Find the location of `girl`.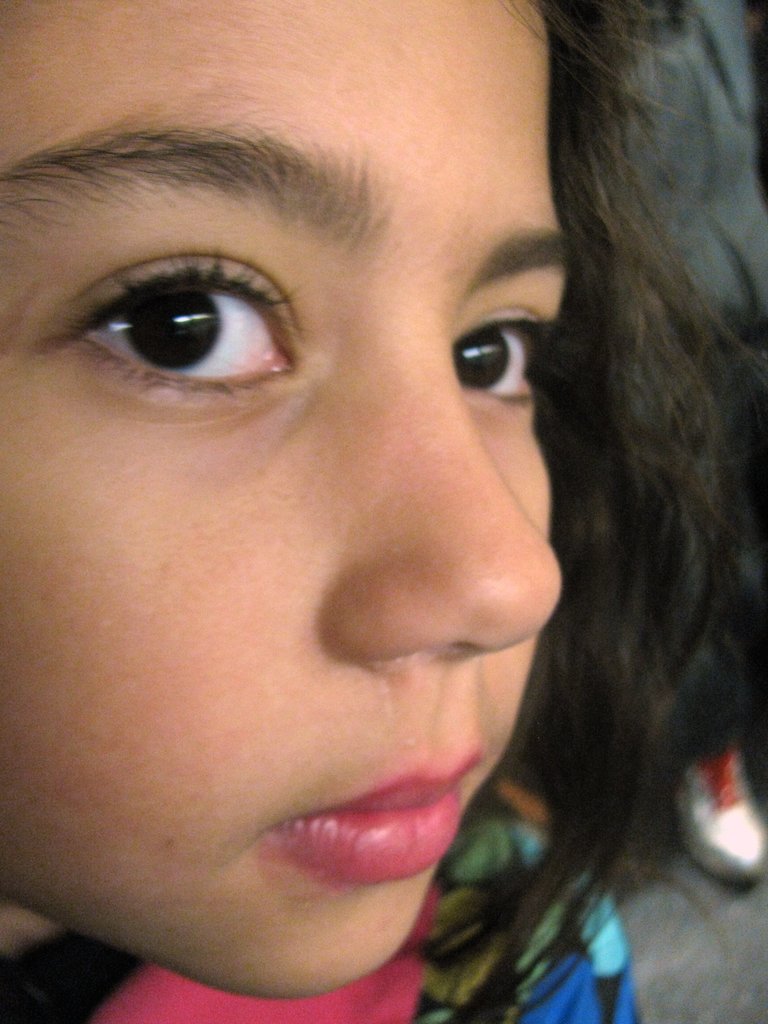
Location: 1,1,760,1022.
